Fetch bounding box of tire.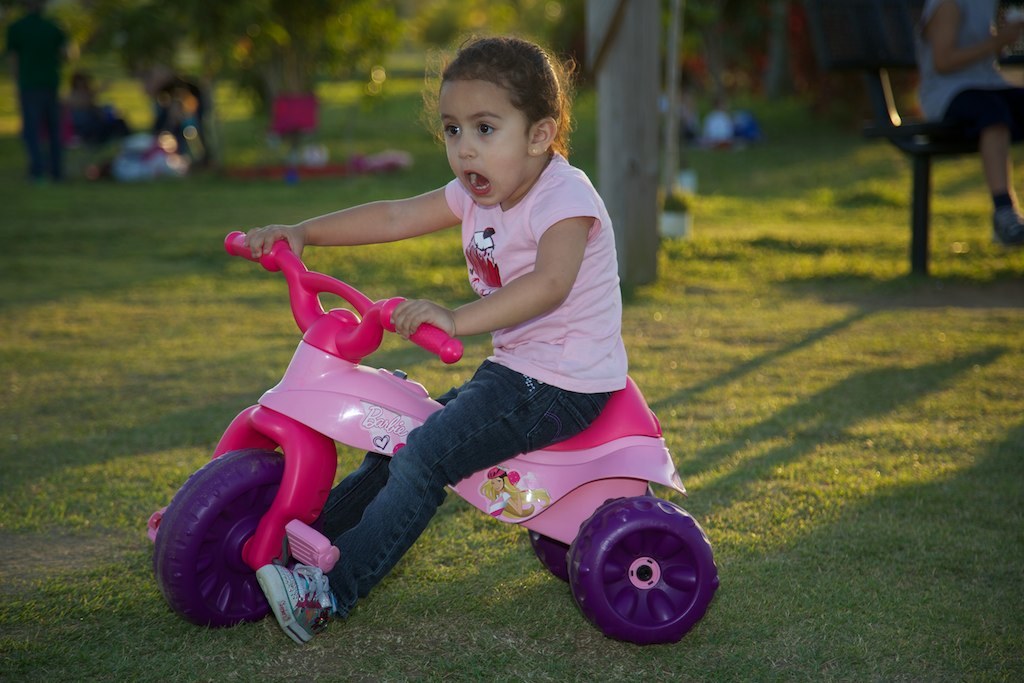
Bbox: 568 493 719 644.
